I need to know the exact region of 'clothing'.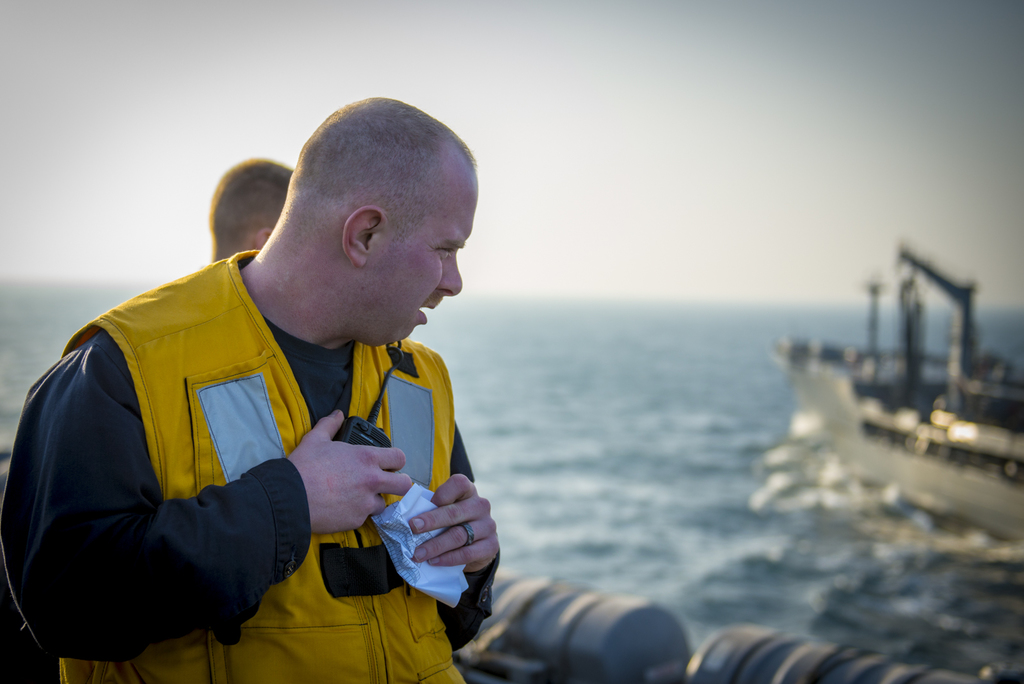
Region: bbox(17, 232, 481, 671).
